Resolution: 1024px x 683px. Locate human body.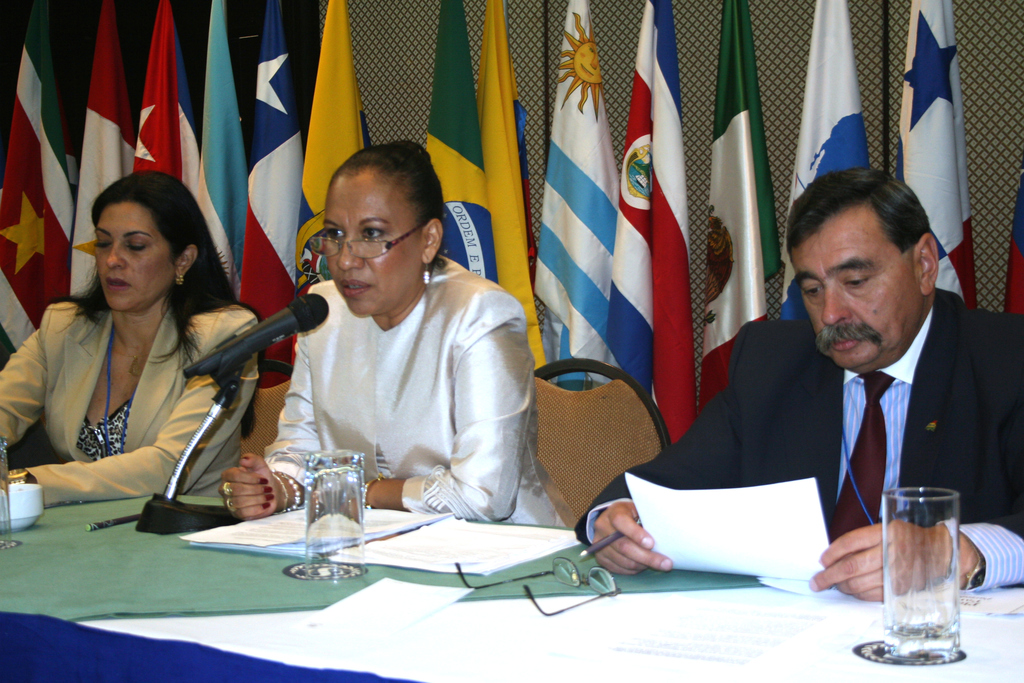
locate(572, 165, 1023, 603).
